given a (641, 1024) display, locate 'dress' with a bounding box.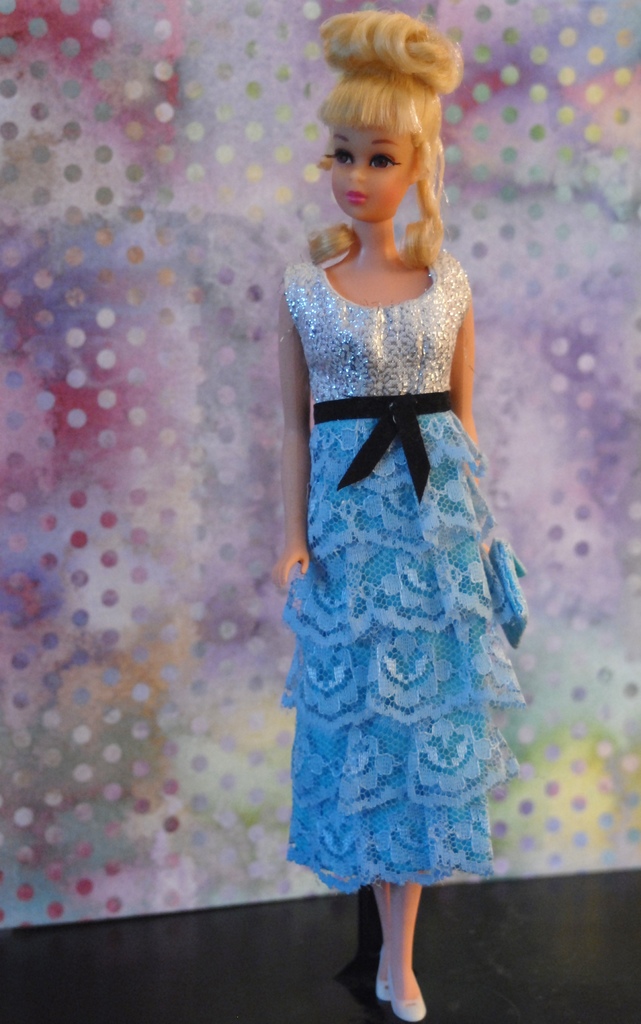
Located: detection(281, 251, 531, 909).
